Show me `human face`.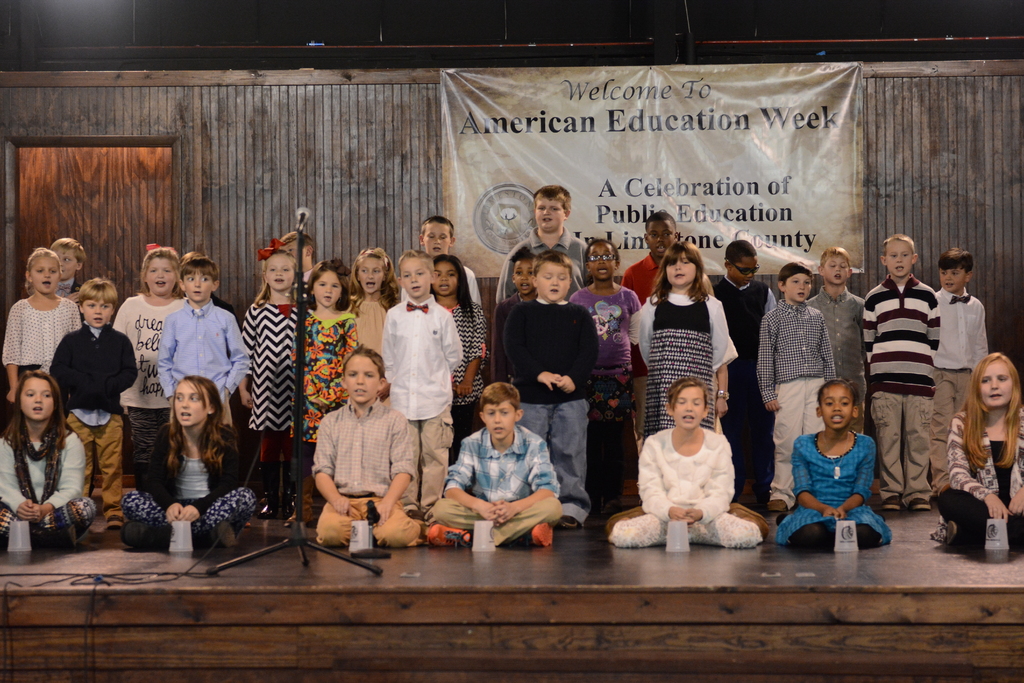
`human face` is here: select_region(646, 220, 676, 255).
